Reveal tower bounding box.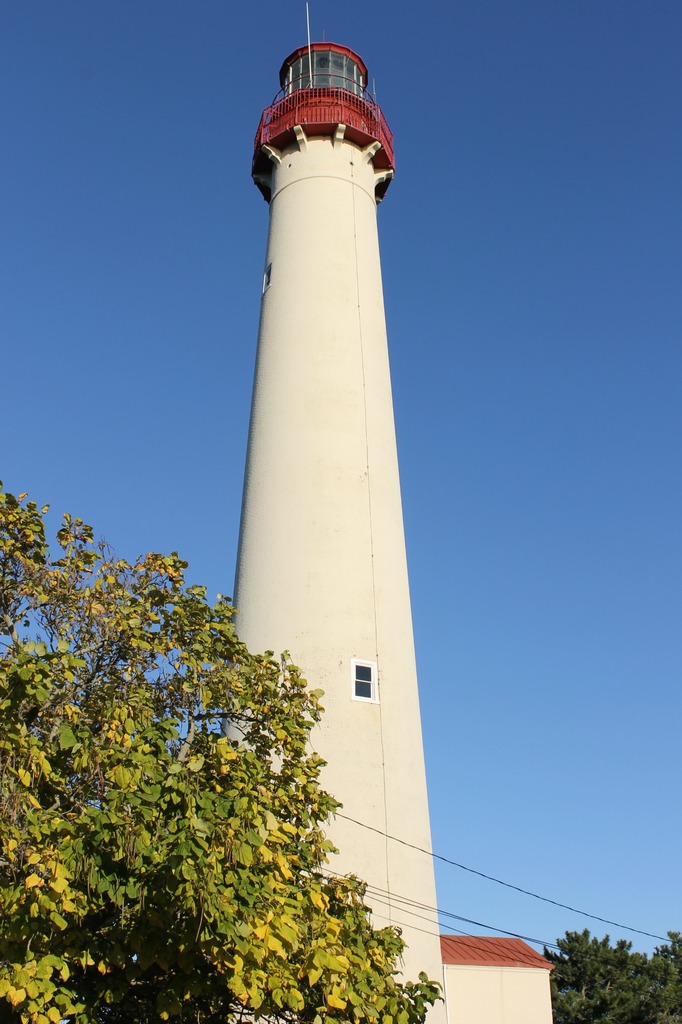
Revealed: bbox(219, 40, 451, 1023).
